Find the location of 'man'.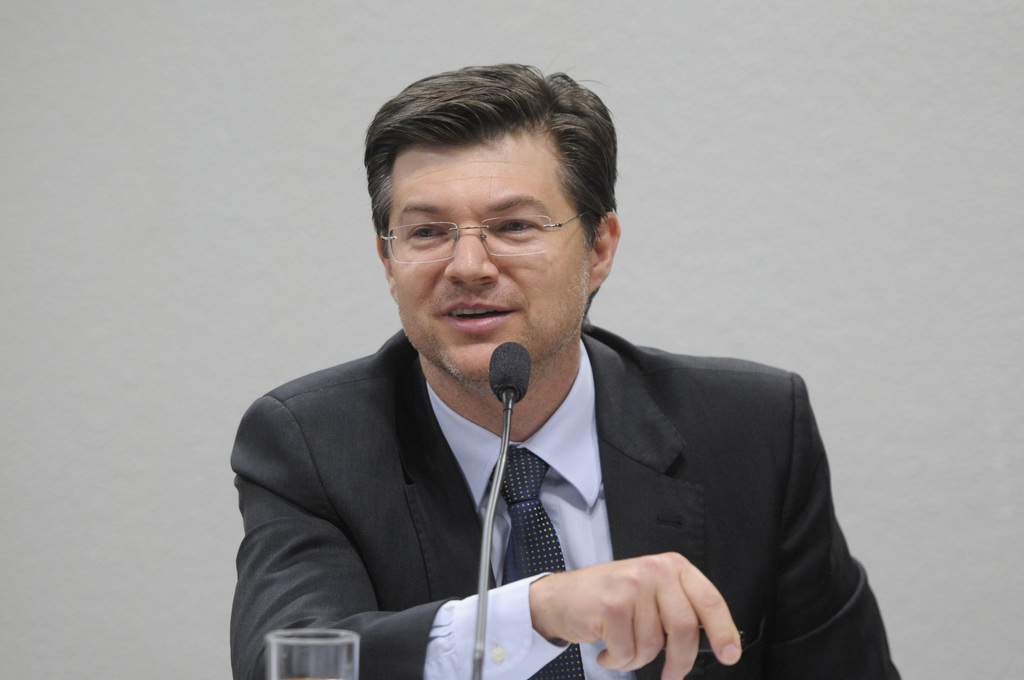
Location: {"x1": 236, "y1": 91, "x2": 904, "y2": 668}.
